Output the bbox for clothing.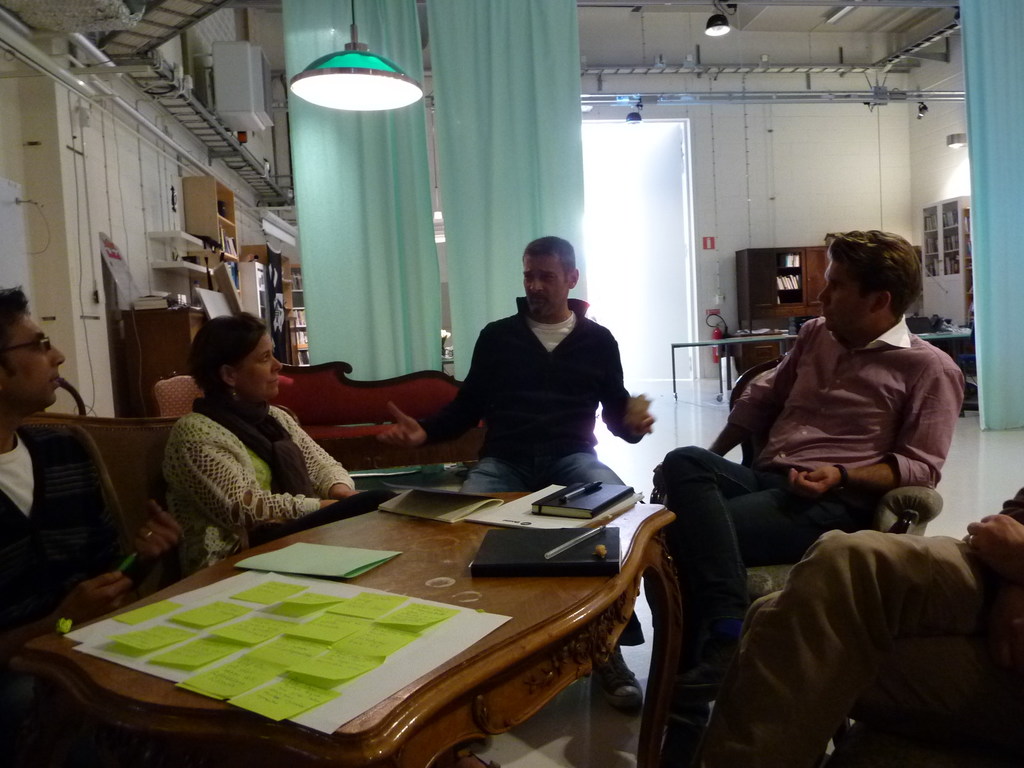
691 461 1023 762.
